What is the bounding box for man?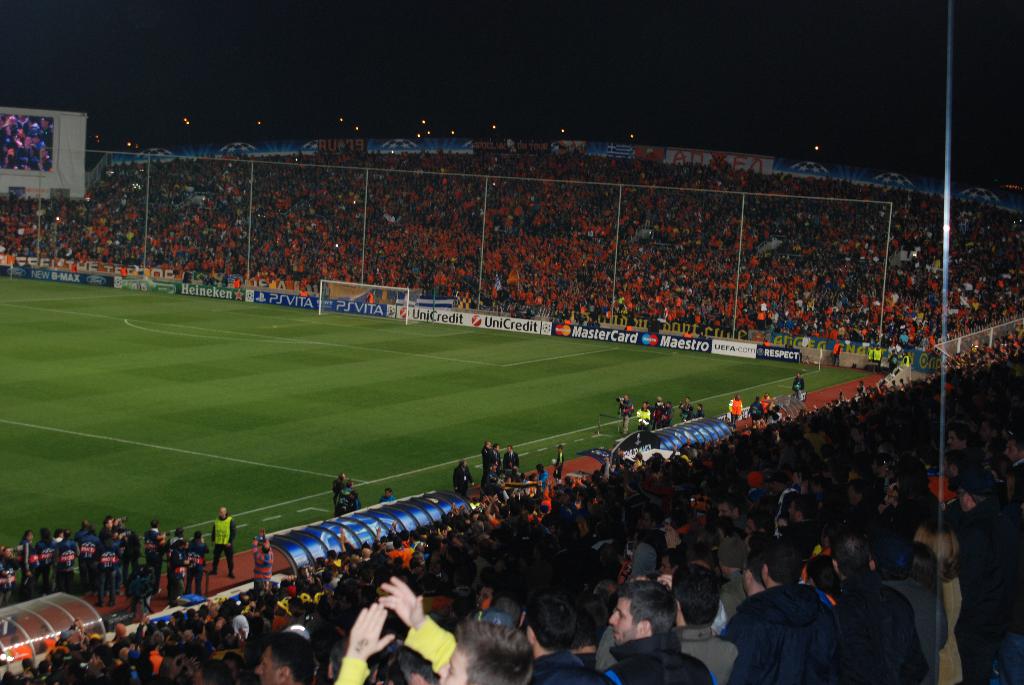
x1=829, y1=525, x2=925, y2=684.
